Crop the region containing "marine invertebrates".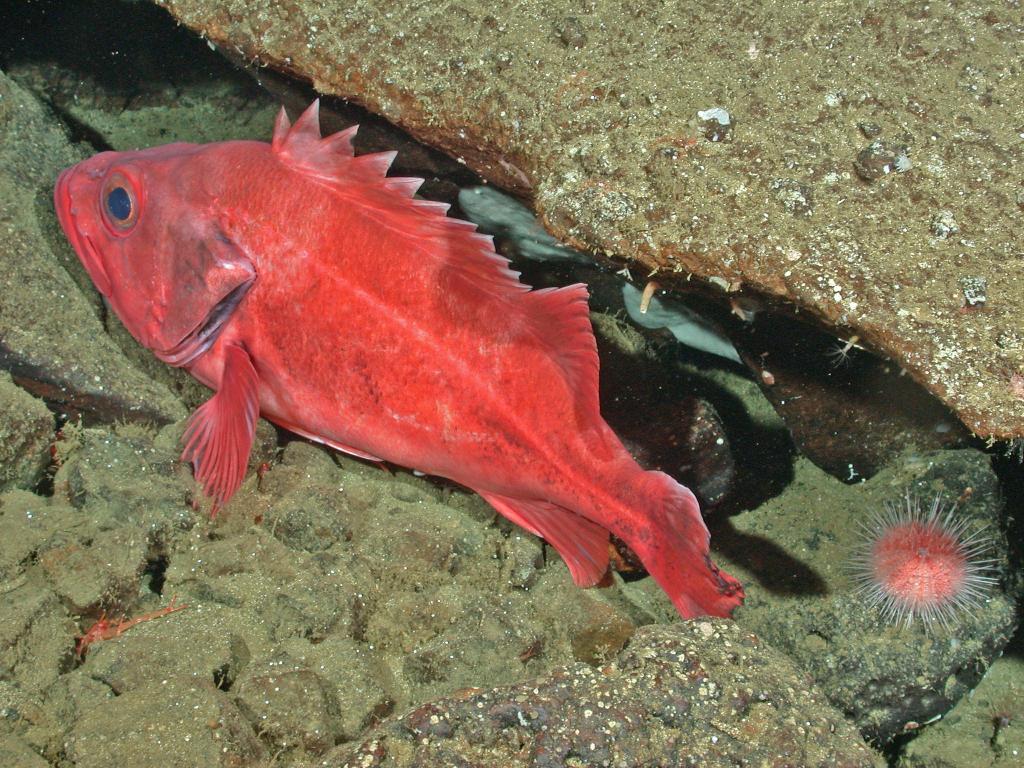
Crop region: detection(415, 181, 737, 522).
